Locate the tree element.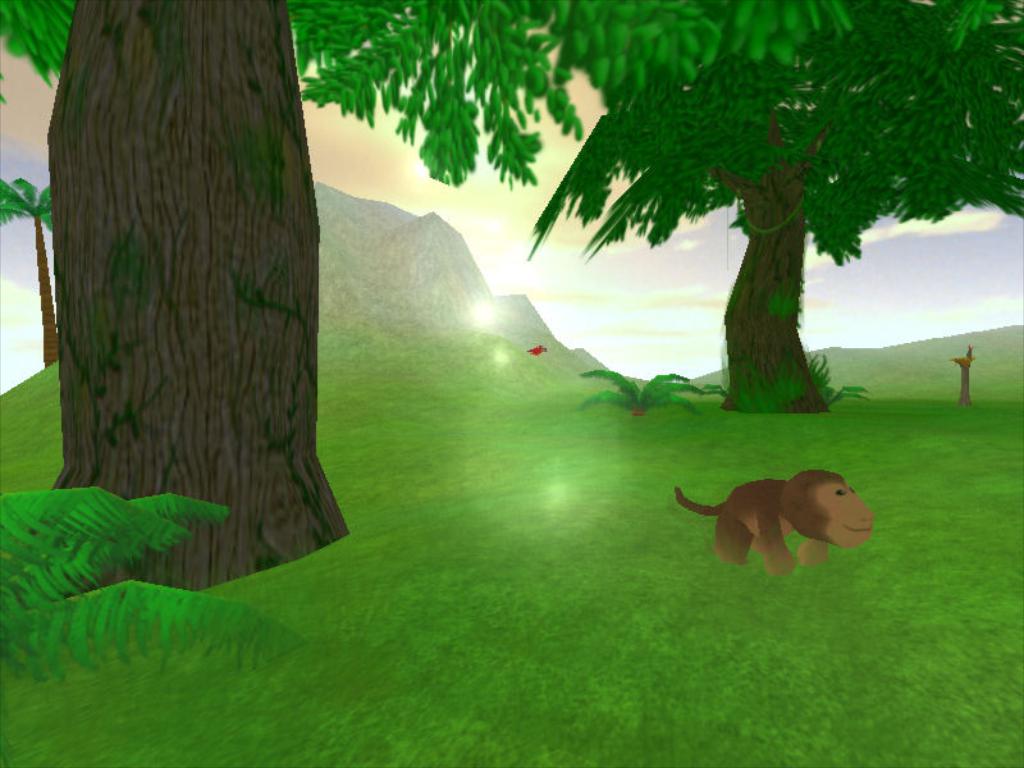
Element bbox: [56, 0, 856, 594].
